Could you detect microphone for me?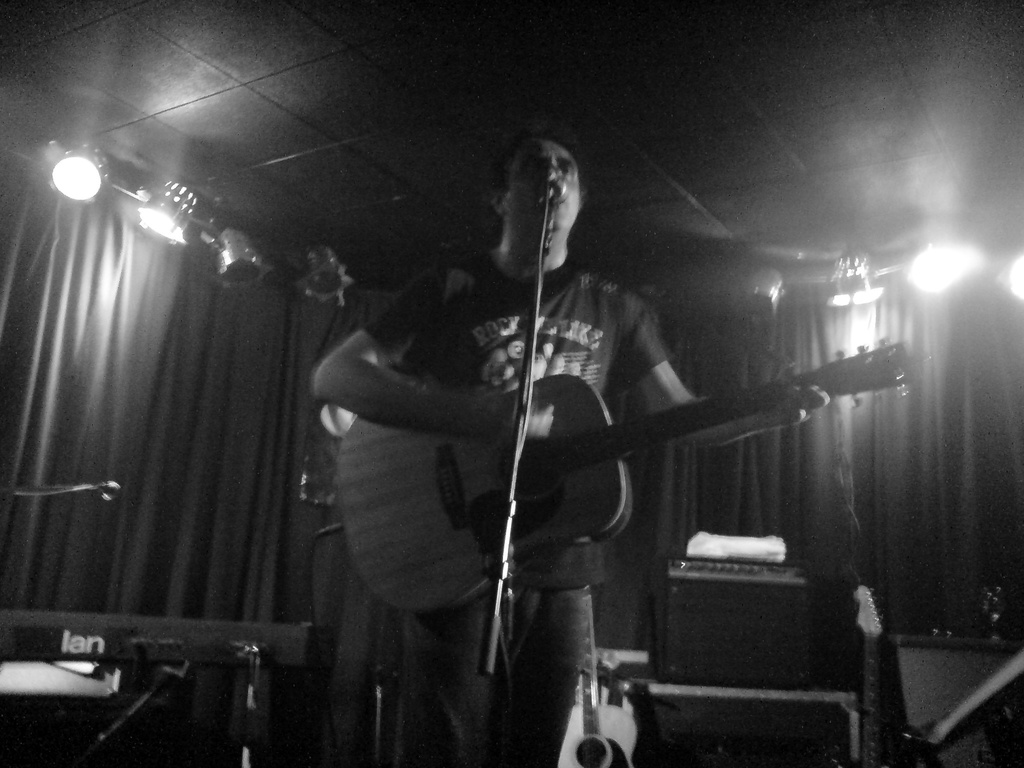
Detection result: 543:164:569:206.
